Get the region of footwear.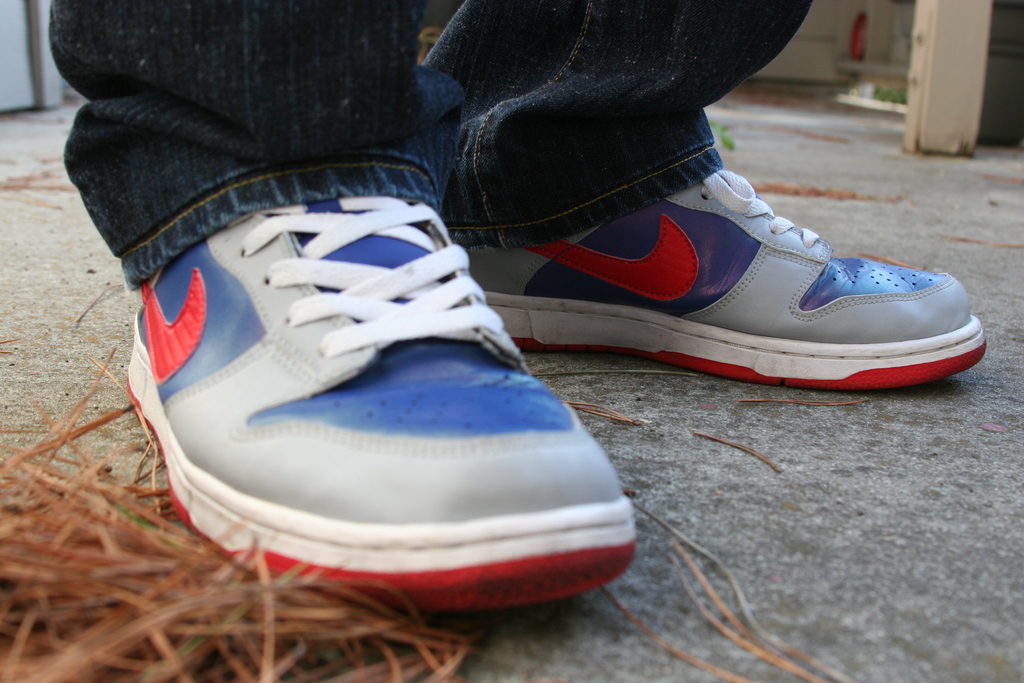
[130, 195, 636, 618].
